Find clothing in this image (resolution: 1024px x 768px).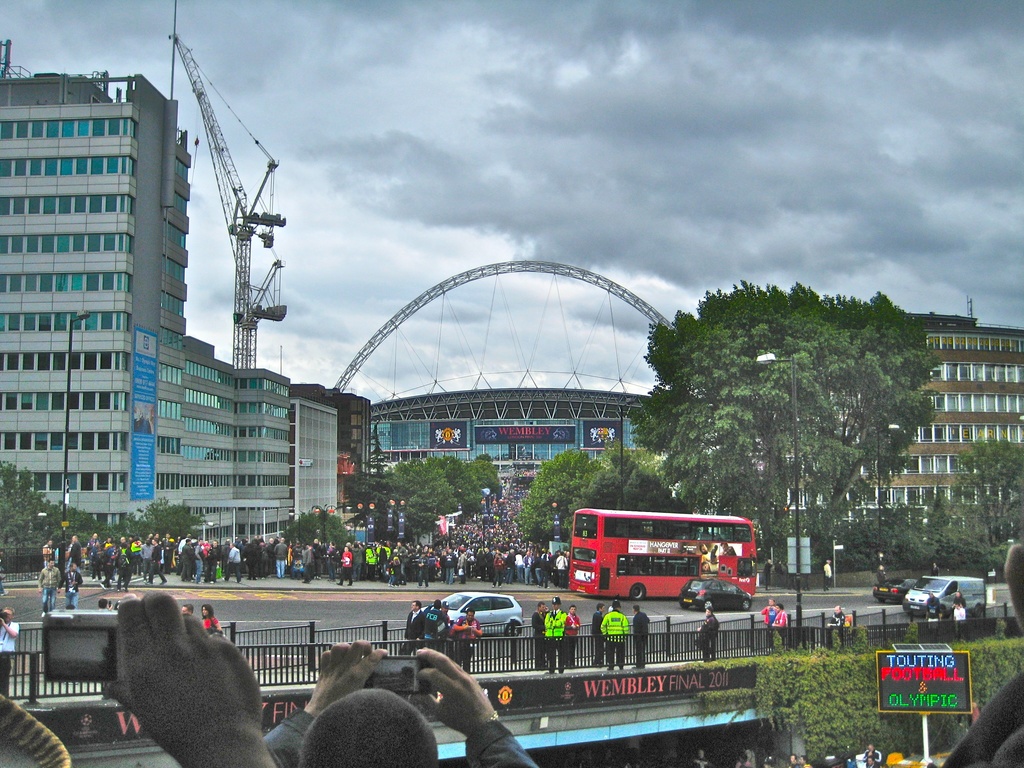
crop(625, 605, 652, 669).
